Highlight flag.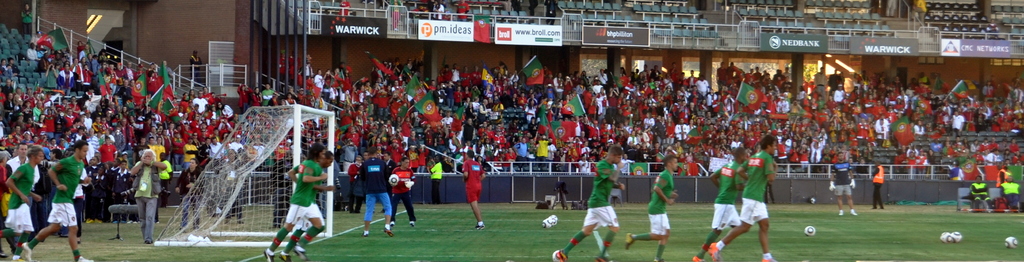
Highlighted region: select_region(742, 80, 767, 109).
